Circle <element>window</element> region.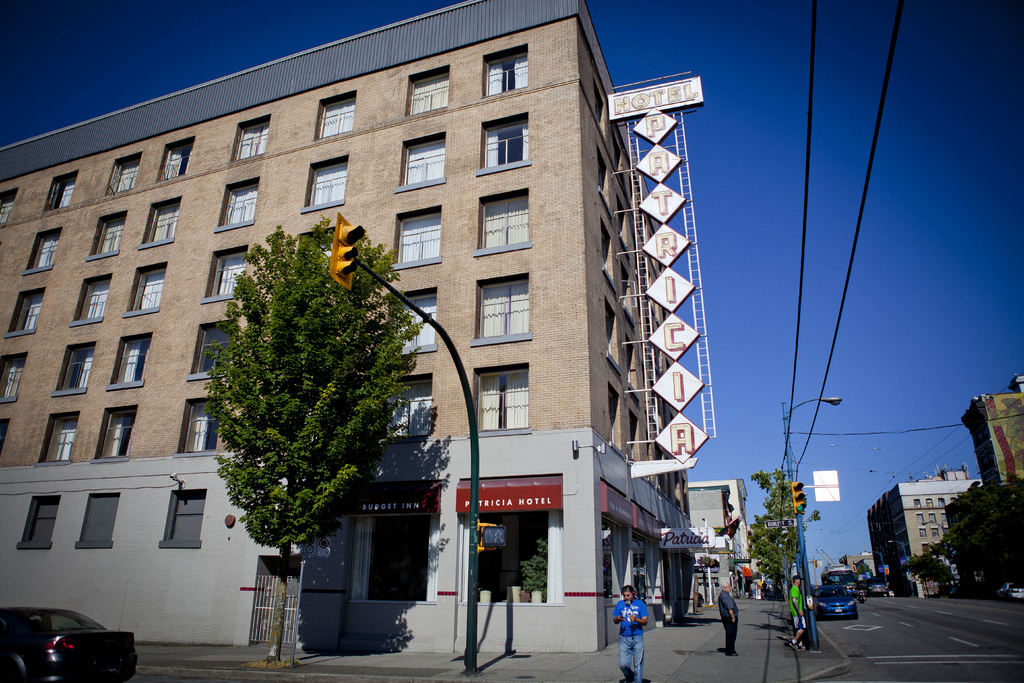
Region: [207,250,247,302].
